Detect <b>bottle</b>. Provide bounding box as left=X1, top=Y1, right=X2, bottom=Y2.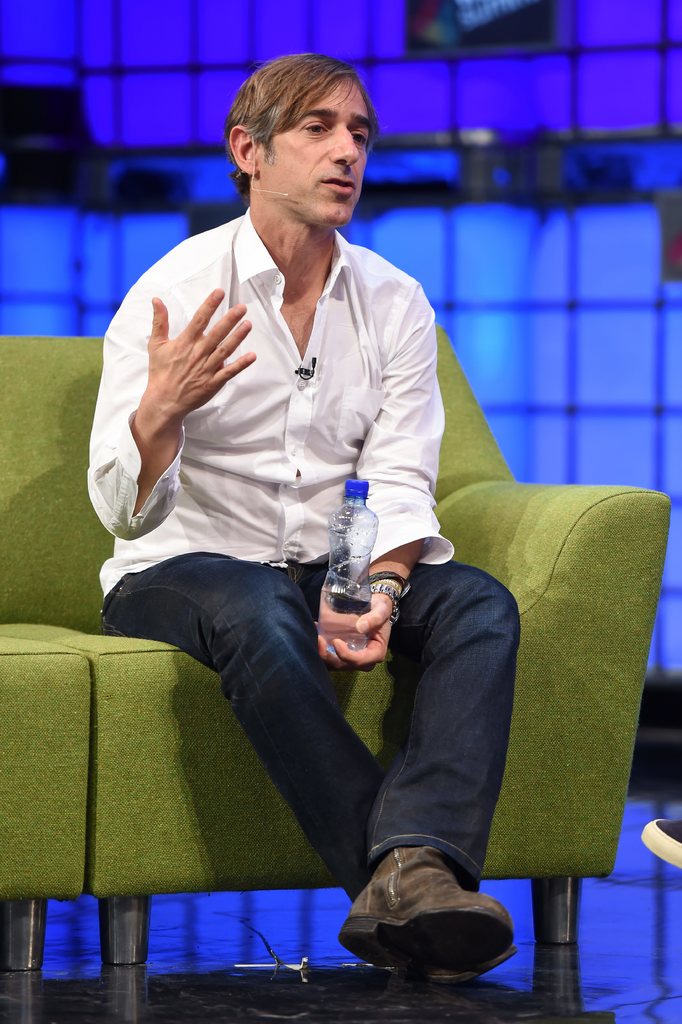
left=317, top=477, right=382, bottom=662.
